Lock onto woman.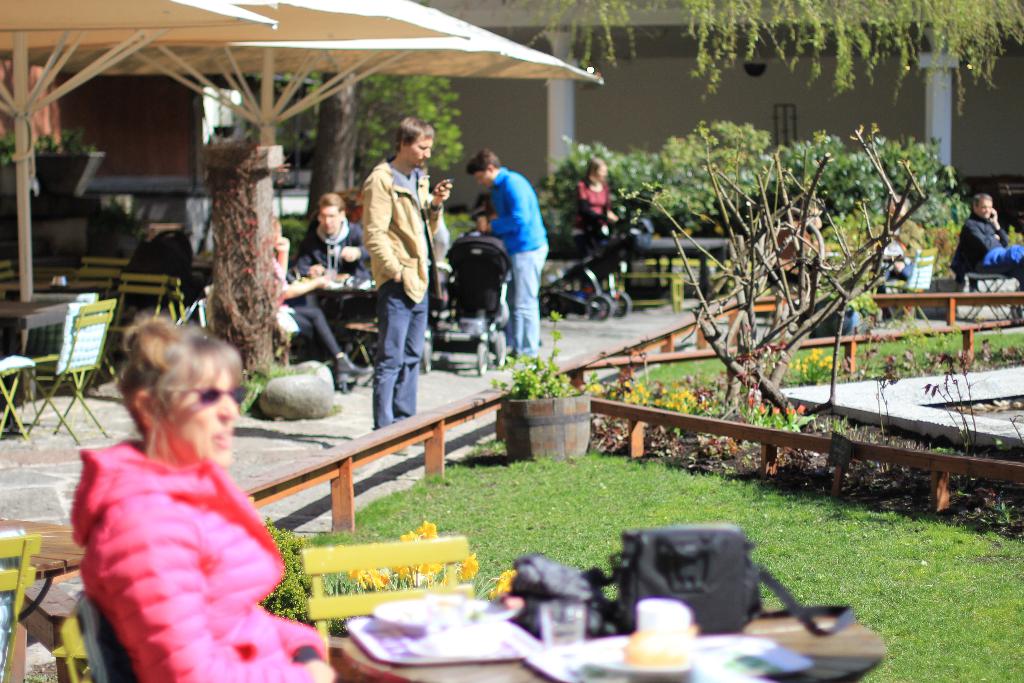
Locked: detection(48, 304, 299, 682).
